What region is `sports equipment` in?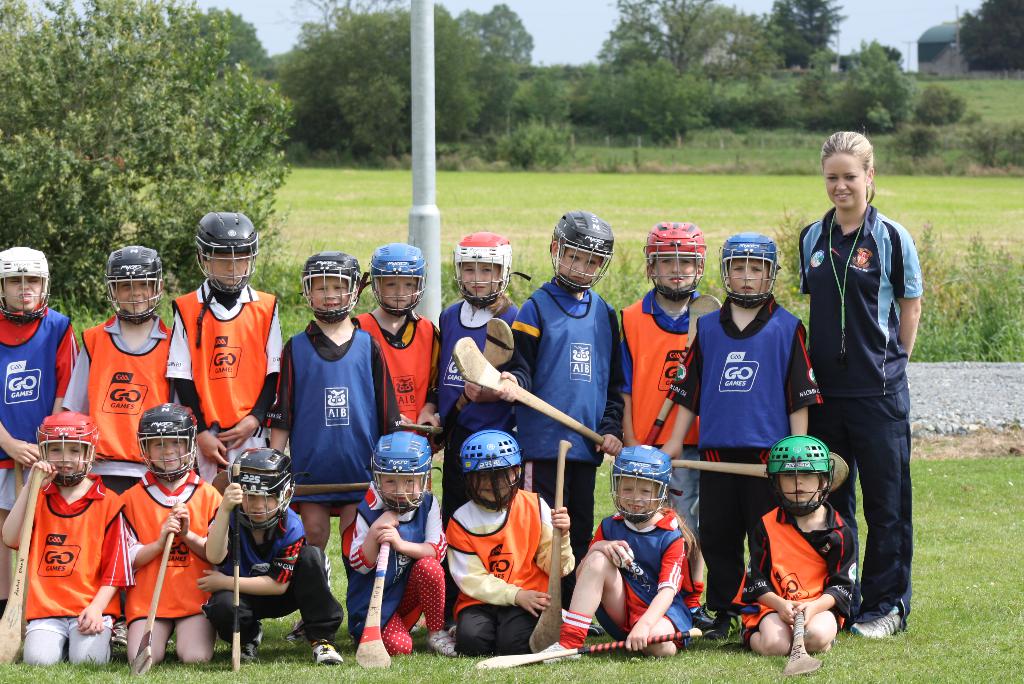
crop(364, 242, 426, 316).
